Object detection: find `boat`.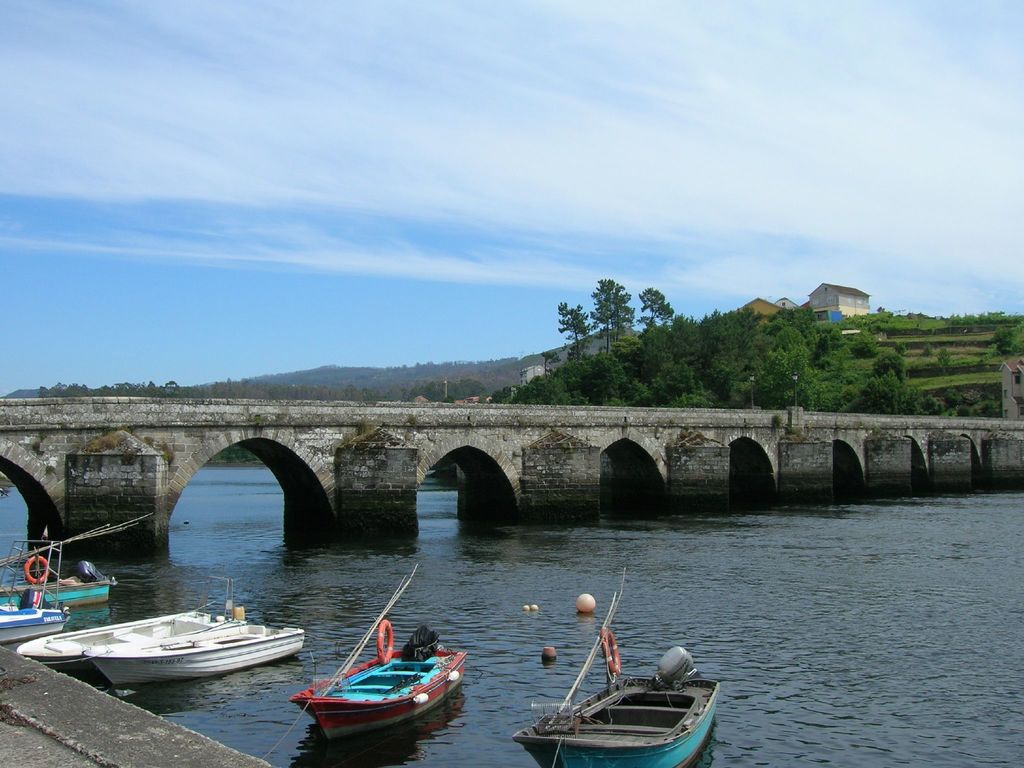
<region>0, 538, 65, 648</region>.
